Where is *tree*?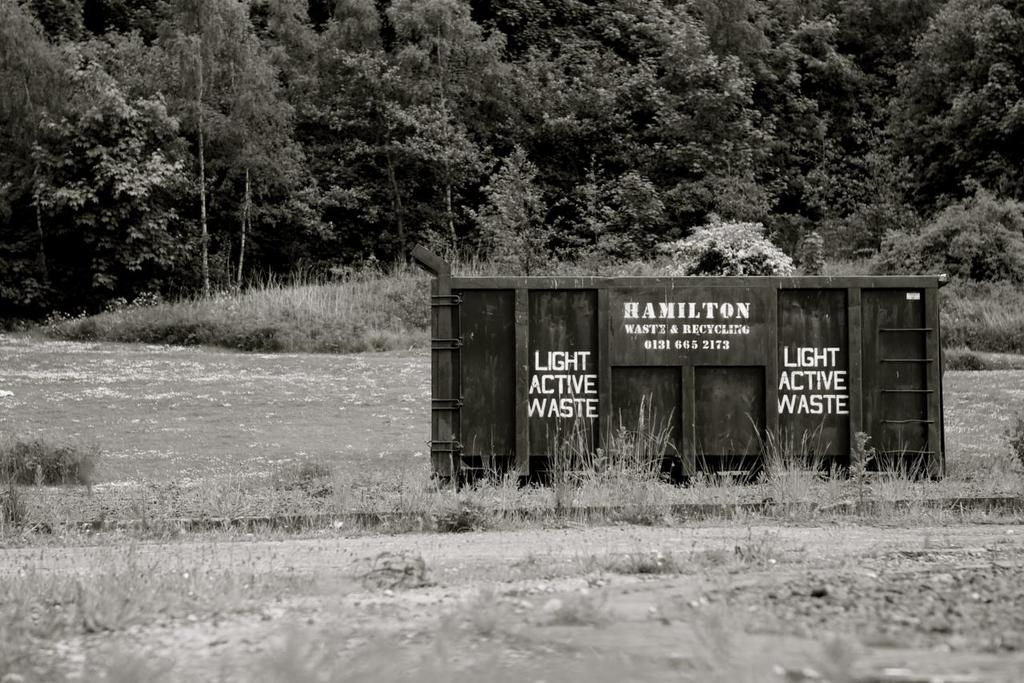
0/0/207/297.
